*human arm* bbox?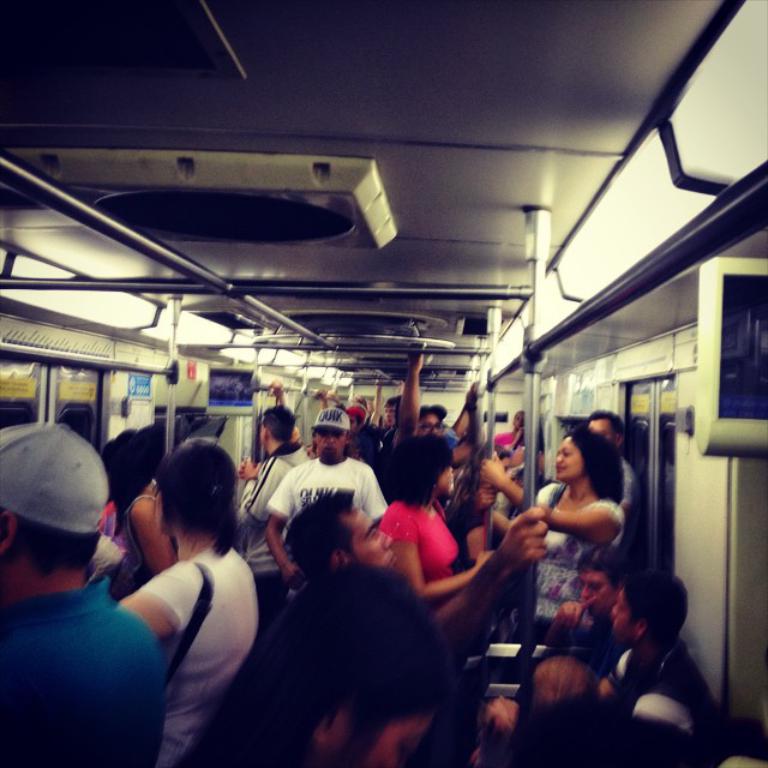
458 376 484 442
